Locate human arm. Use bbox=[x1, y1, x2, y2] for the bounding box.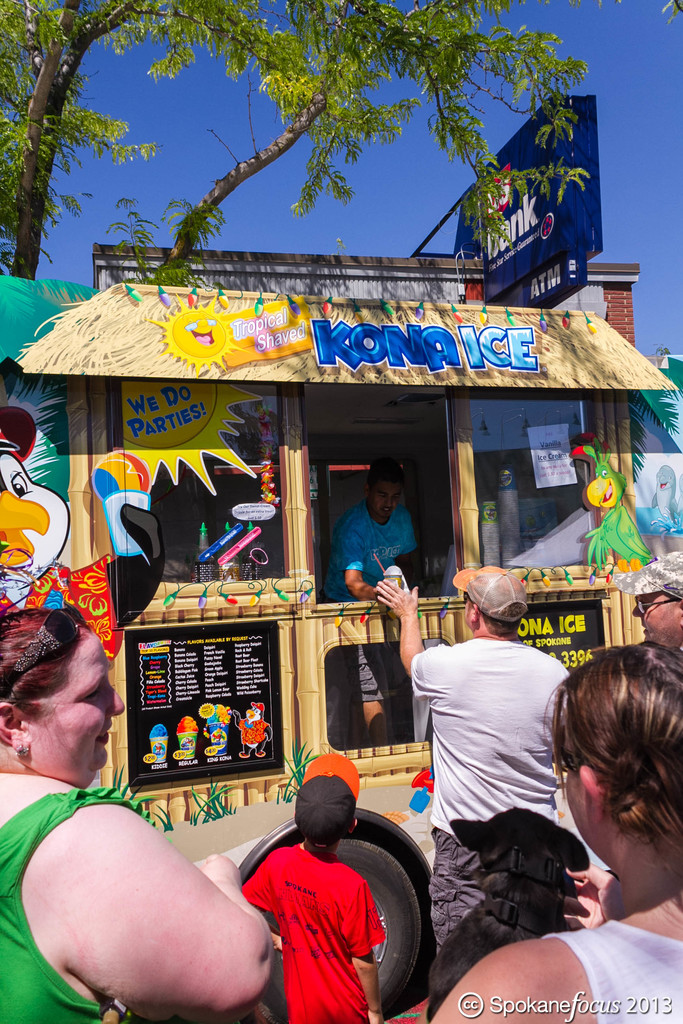
bbox=[433, 940, 580, 1023].
